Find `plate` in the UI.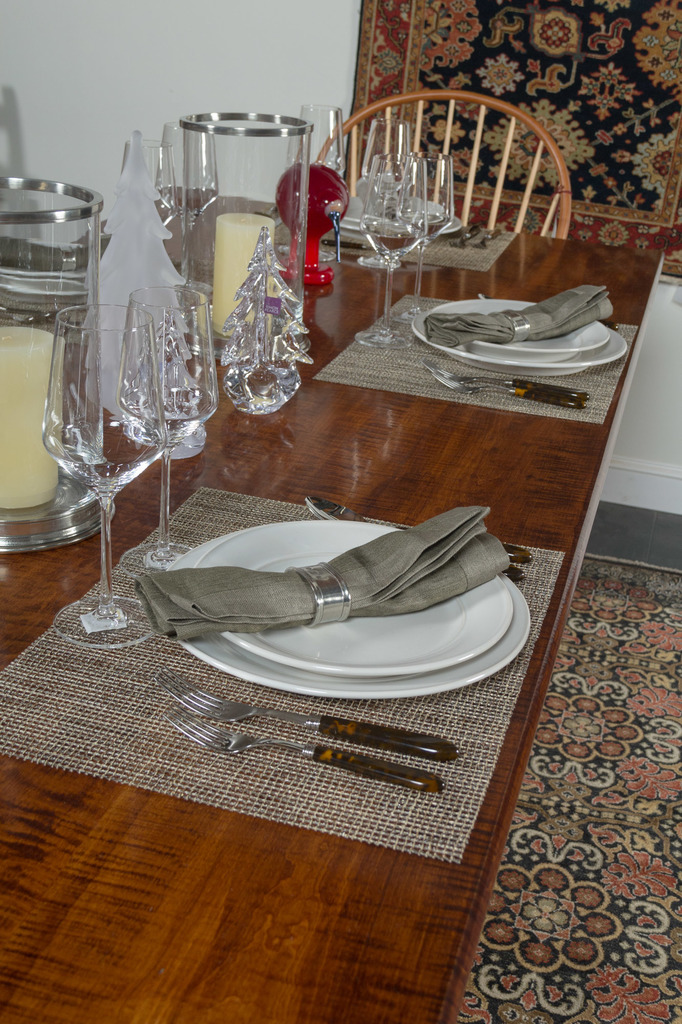
UI element at [x1=332, y1=194, x2=448, y2=232].
